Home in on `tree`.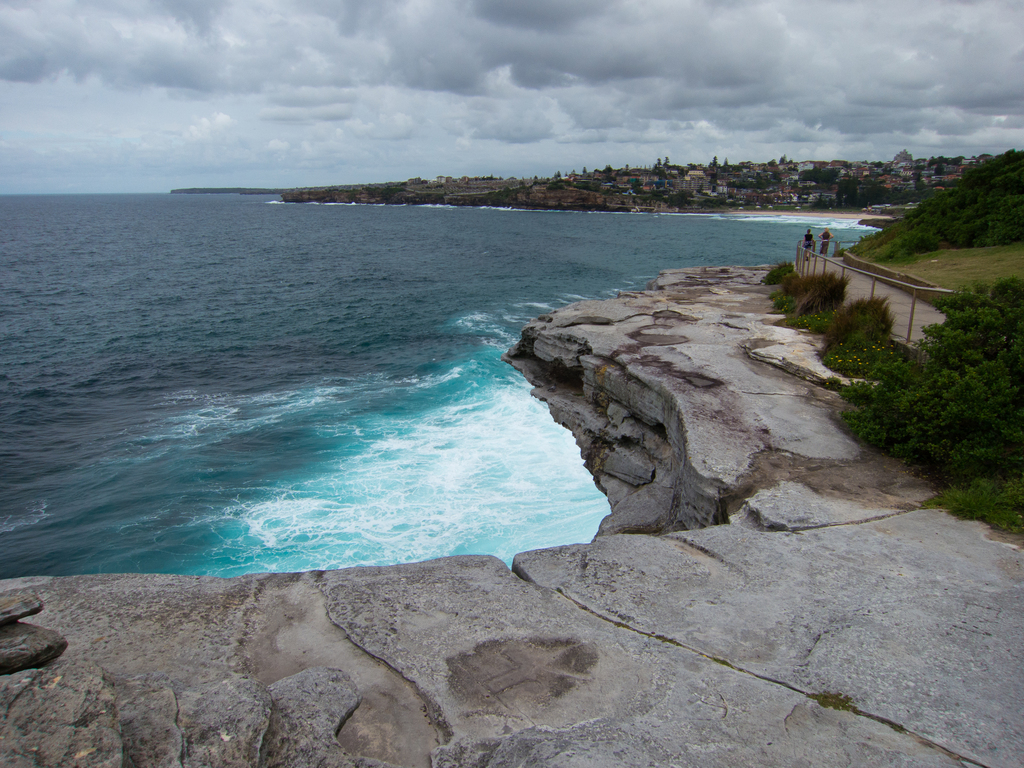
Homed in at box=[911, 155, 1023, 234].
